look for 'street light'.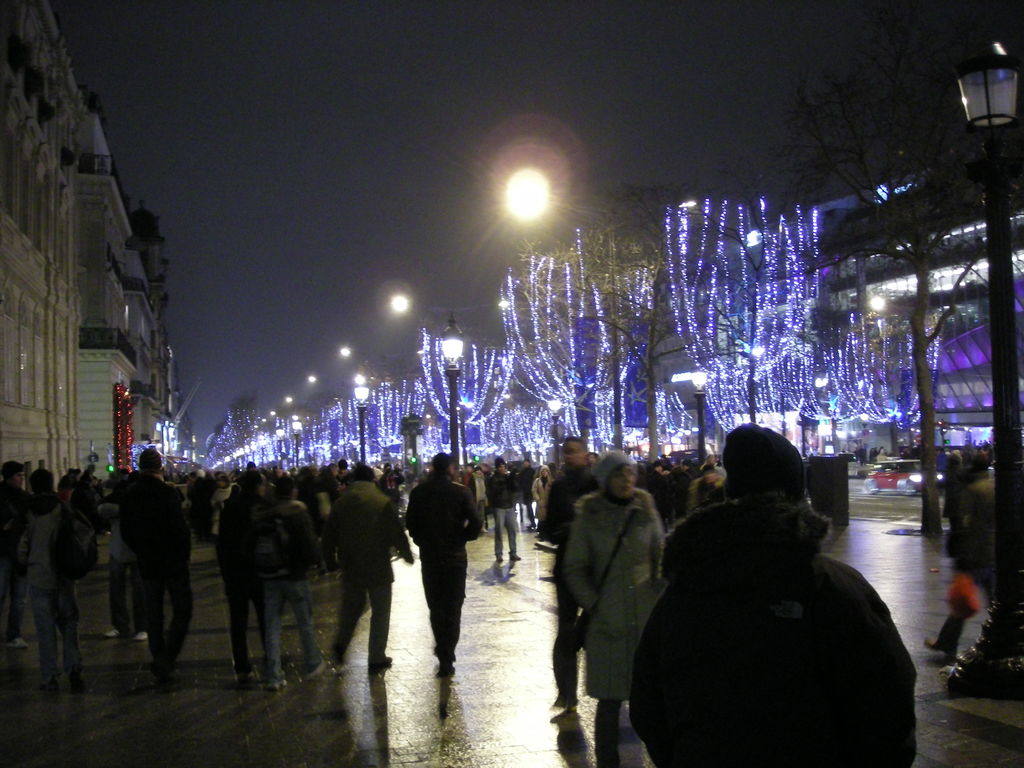
Found: x1=276, y1=424, x2=286, y2=466.
